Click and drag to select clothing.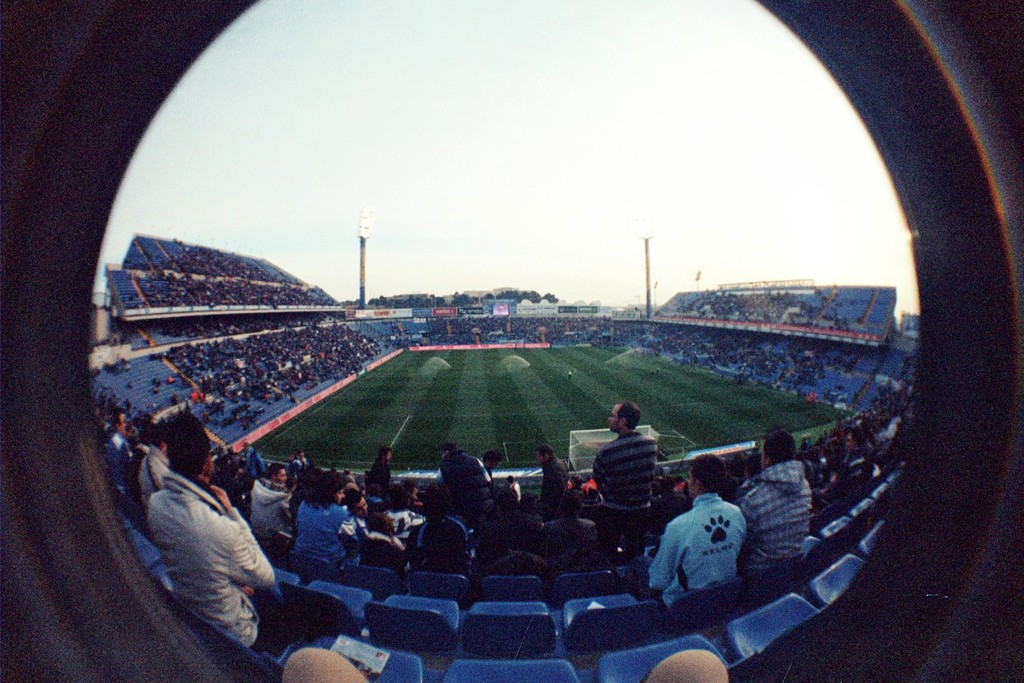
Selection: bbox(645, 485, 746, 620).
